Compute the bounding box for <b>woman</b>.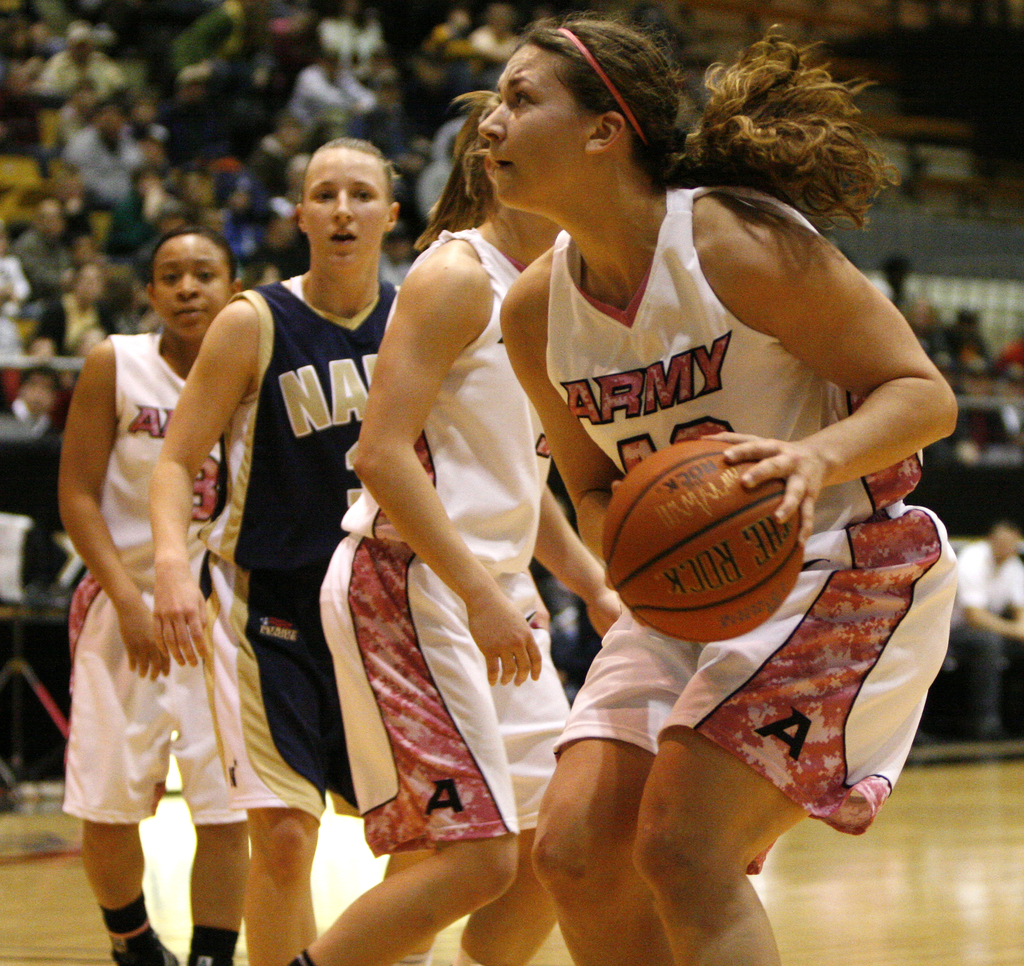
box=[468, 17, 955, 955].
